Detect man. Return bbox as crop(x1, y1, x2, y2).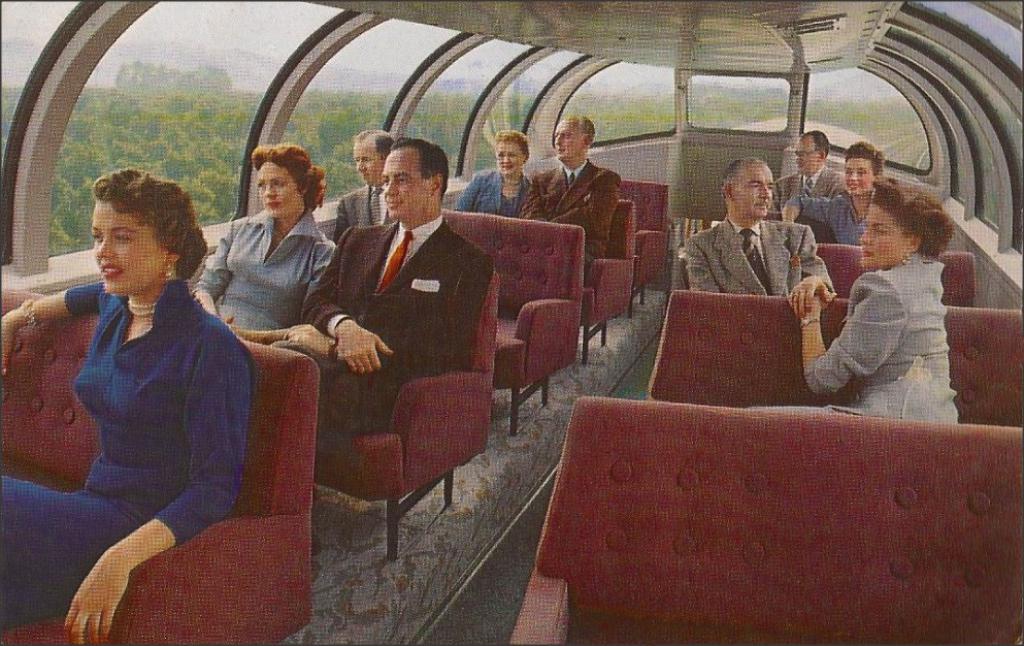
crop(769, 128, 849, 212).
